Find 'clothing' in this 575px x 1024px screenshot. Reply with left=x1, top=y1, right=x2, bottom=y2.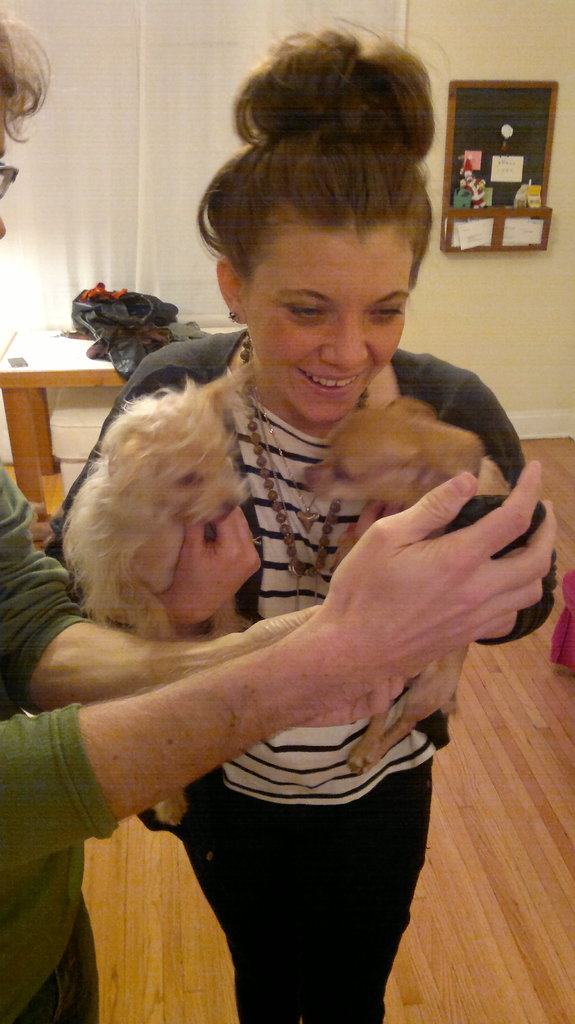
left=0, top=467, right=104, bottom=1023.
